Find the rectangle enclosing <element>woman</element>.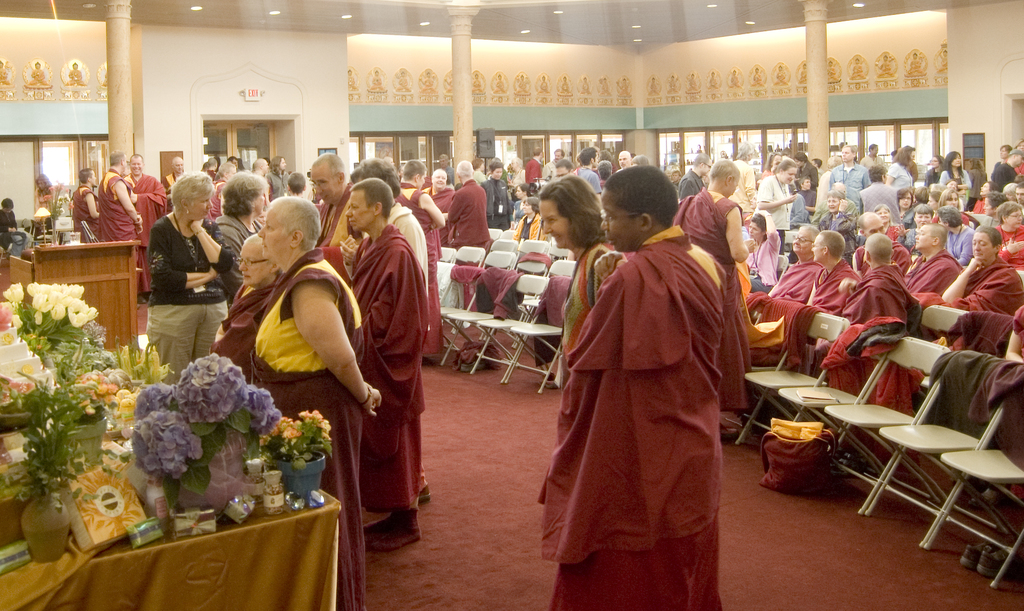
884 145 920 194.
